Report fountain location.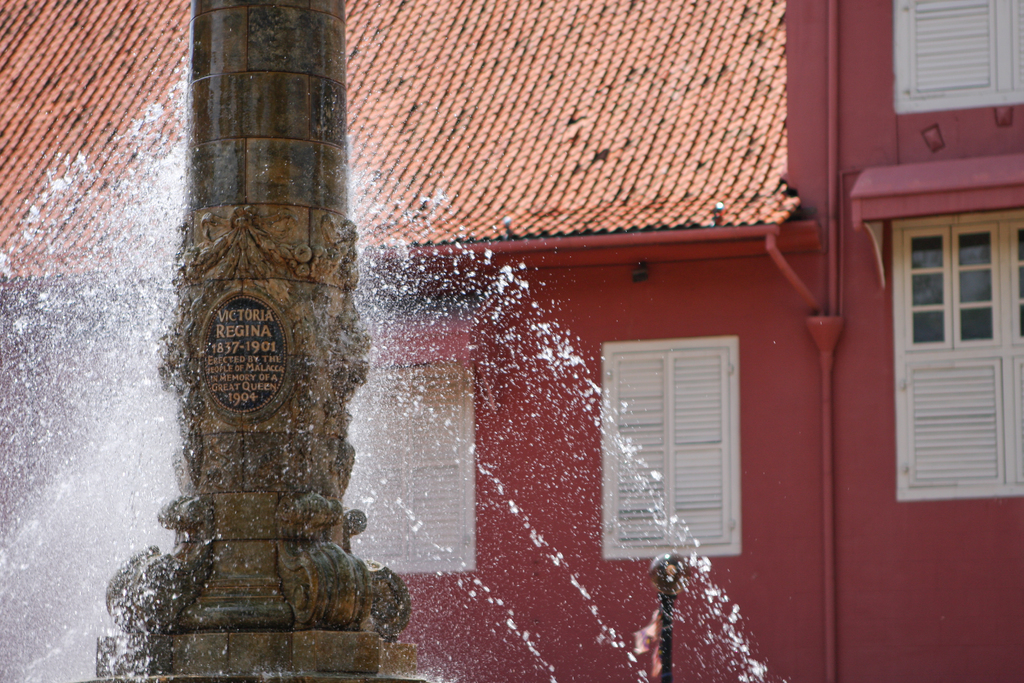
Report: Rect(86, 66, 399, 682).
